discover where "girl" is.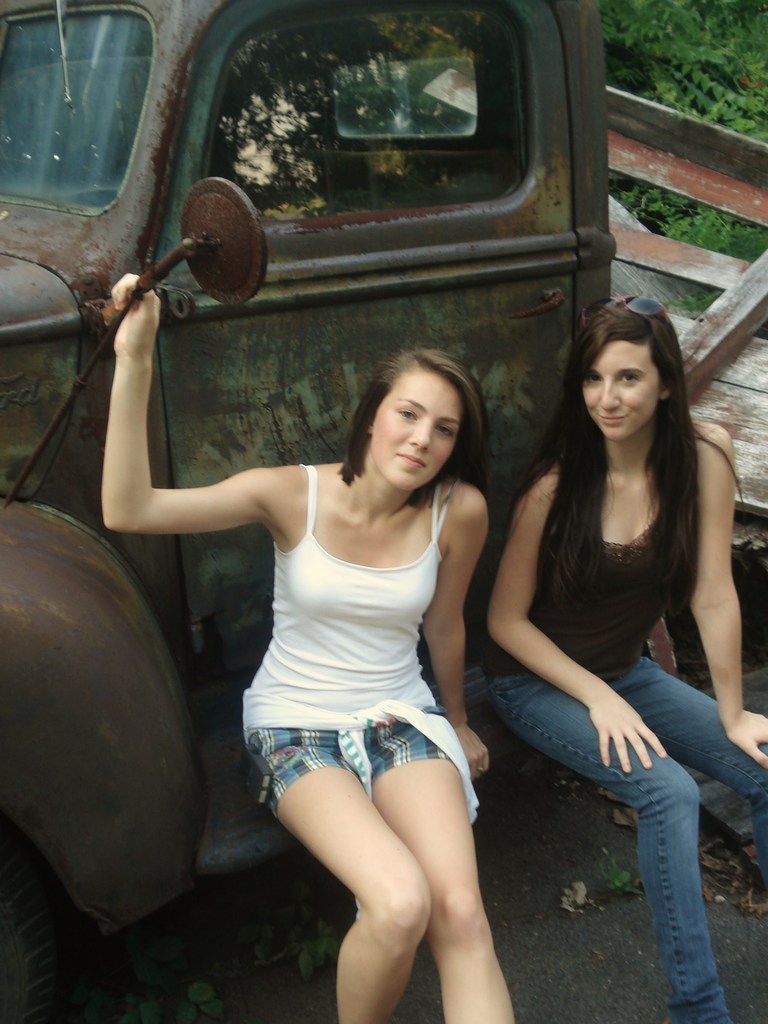
Discovered at 108,273,517,1023.
